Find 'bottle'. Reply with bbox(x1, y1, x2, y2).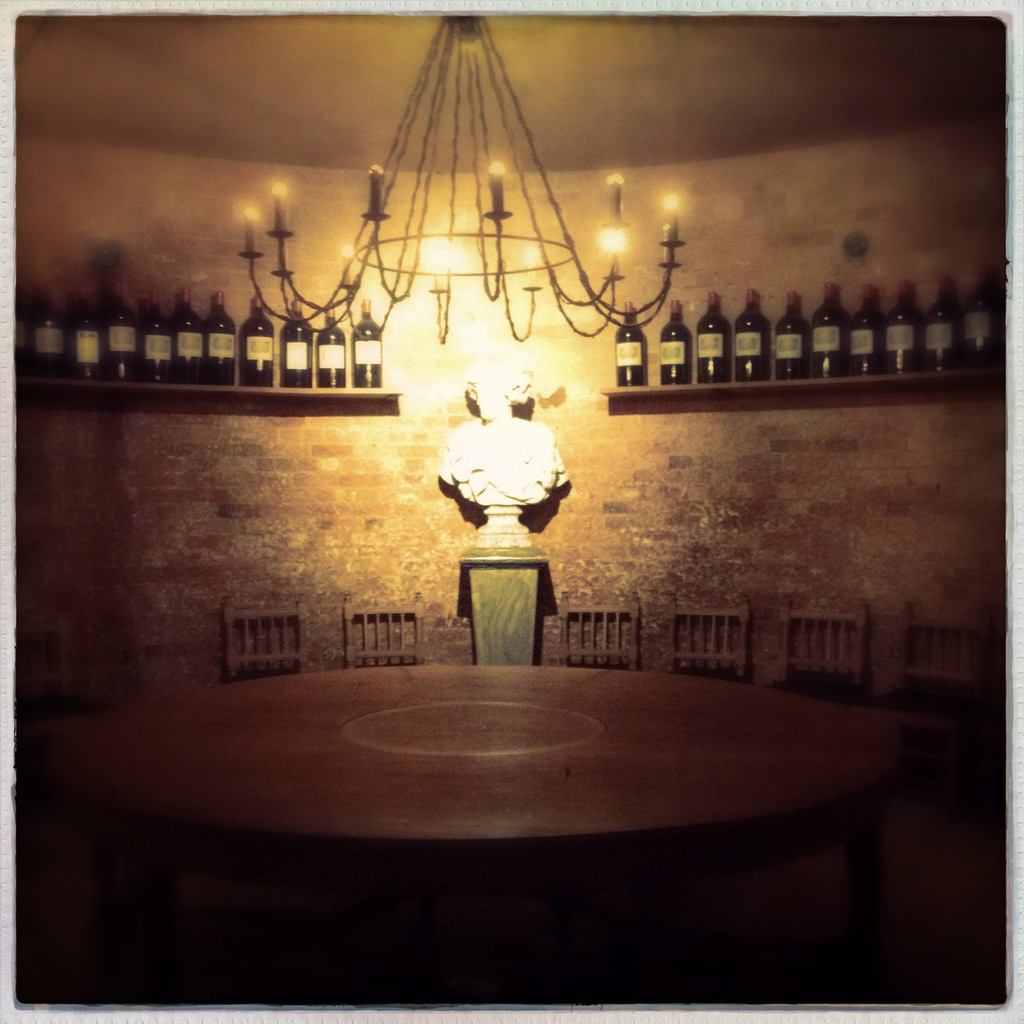
bbox(205, 294, 239, 381).
